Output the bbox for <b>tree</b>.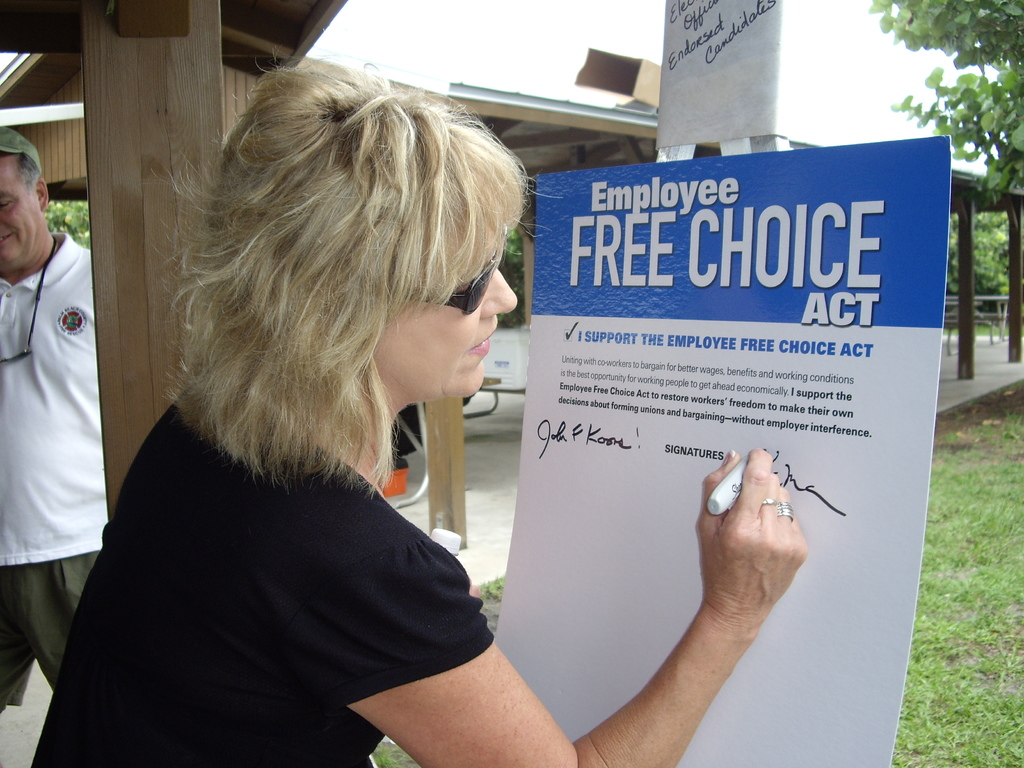
box(863, 0, 1023, 227).
